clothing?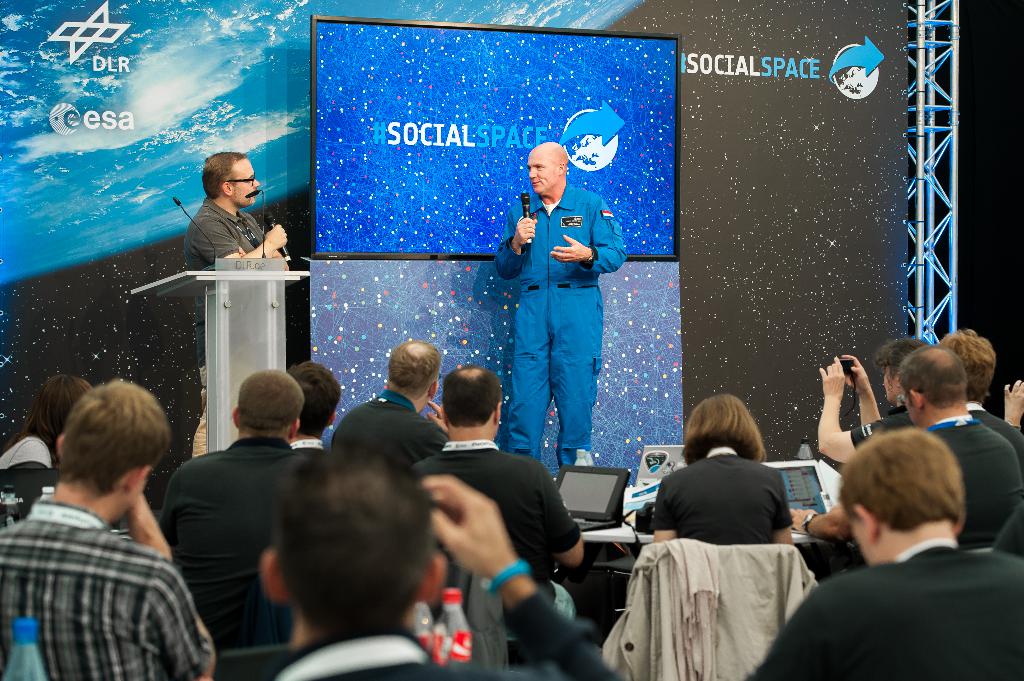
(157,440,289,671)
